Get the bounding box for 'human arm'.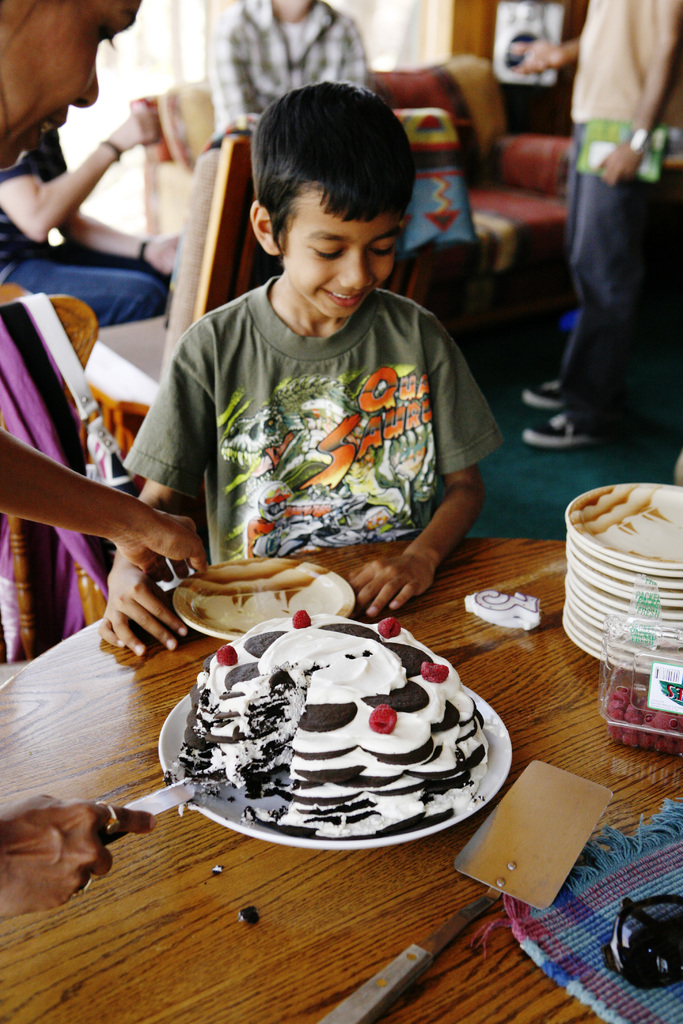
[x1=602, y1=0, x2=682, y2=188].
